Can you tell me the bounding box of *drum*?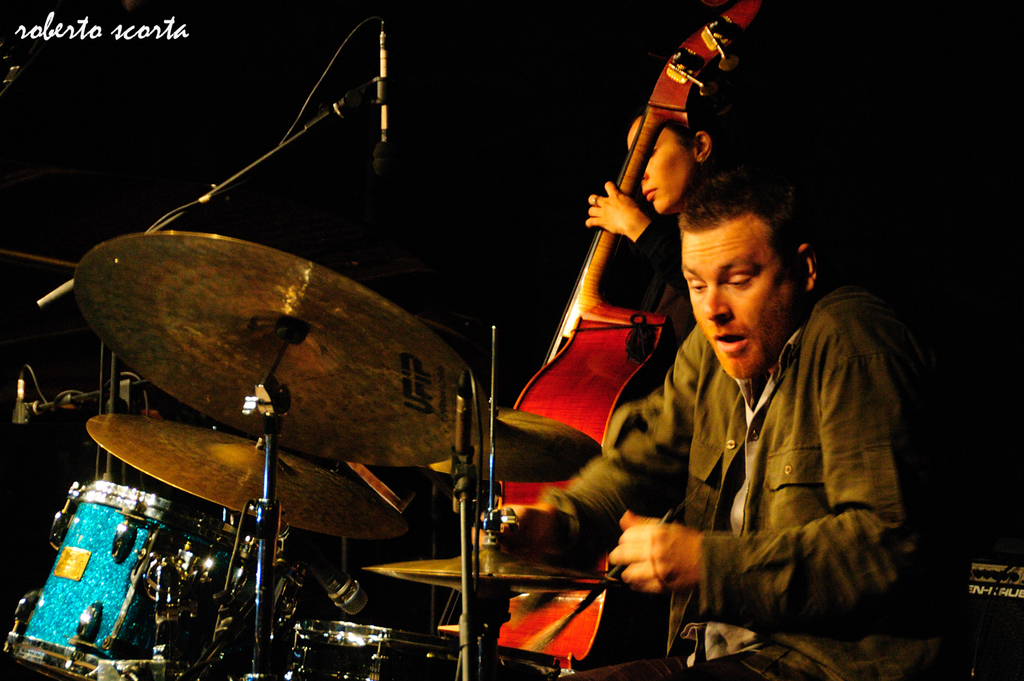
(5,477,289,680).
